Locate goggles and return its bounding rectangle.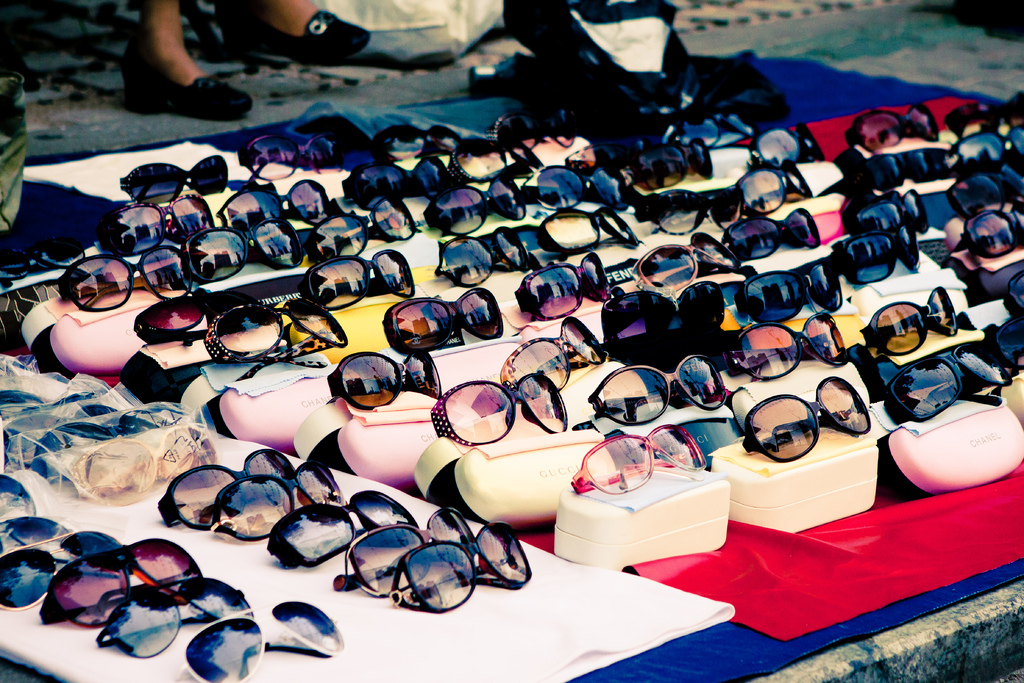
left=93, top=194, right=215, bottom=245.
